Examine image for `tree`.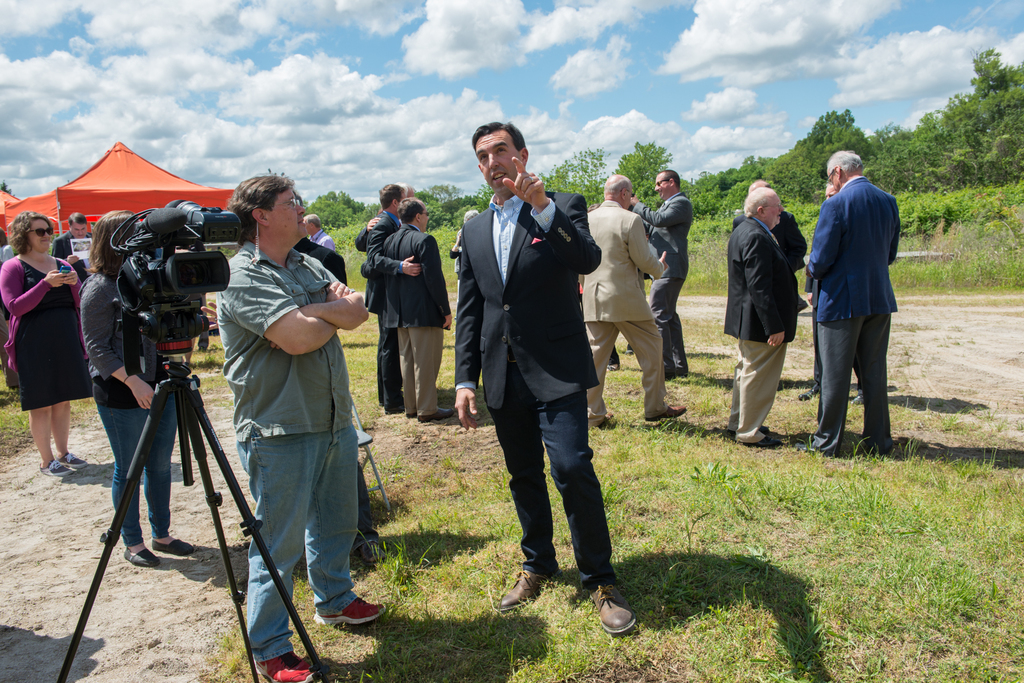
Examination result: rect(609, 134, 673, 216).
